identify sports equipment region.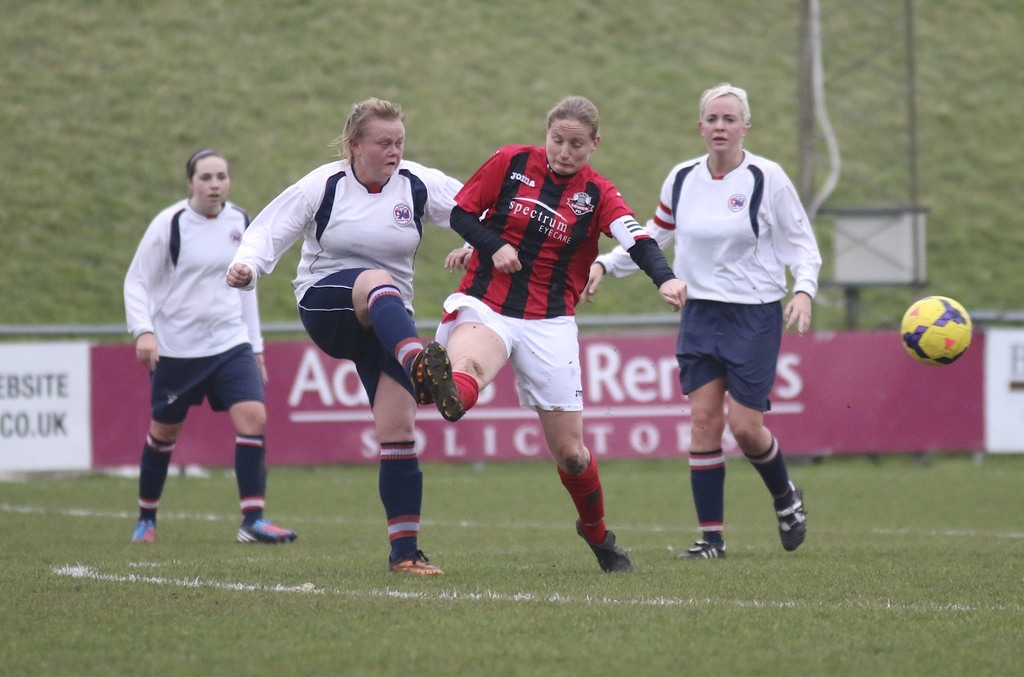
Region: [x1=684, y1=529, x2=732, y2=562].
